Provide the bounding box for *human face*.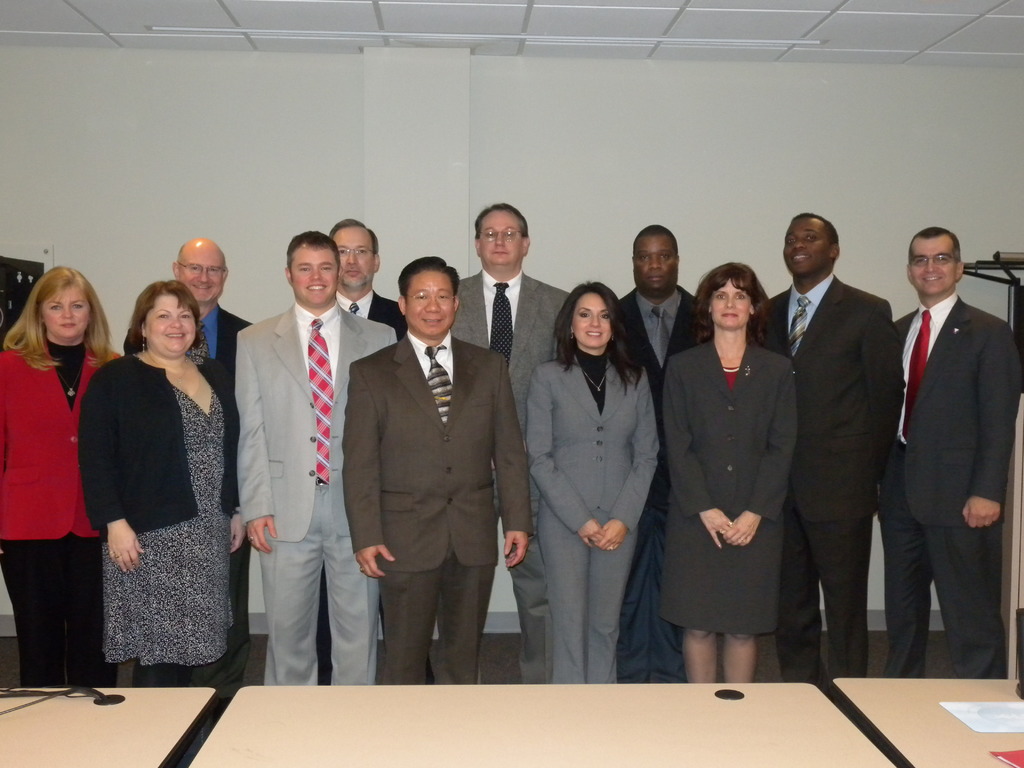
{"x1": 784, "y1": 218, "x2": 831, "y2": 273}.
